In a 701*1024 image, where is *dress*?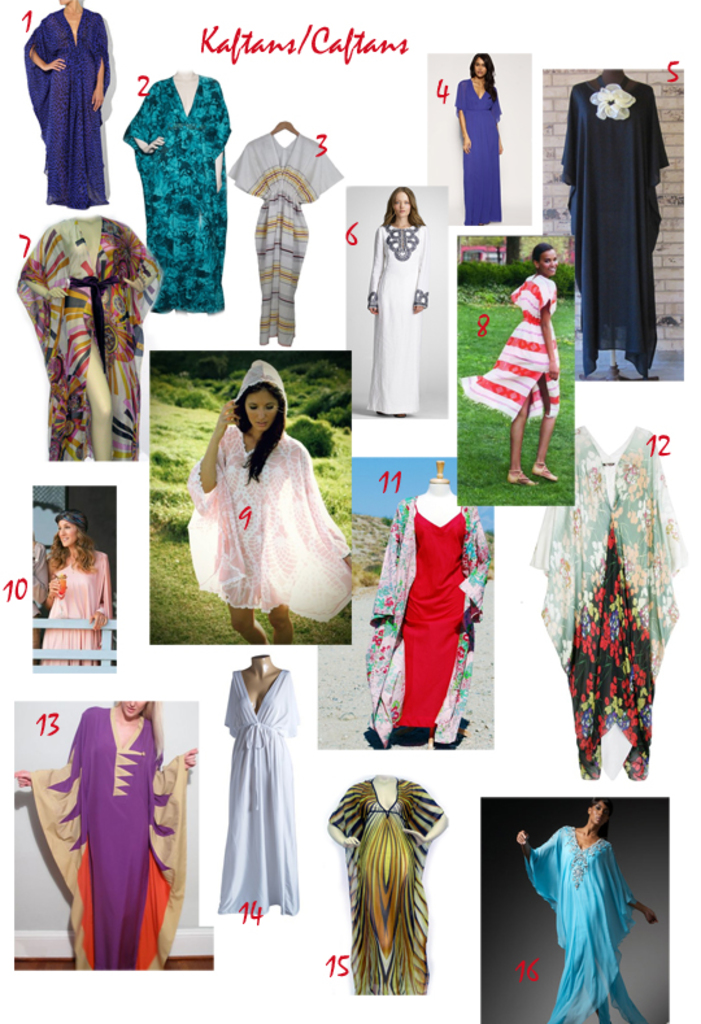
396 502 469 723.
